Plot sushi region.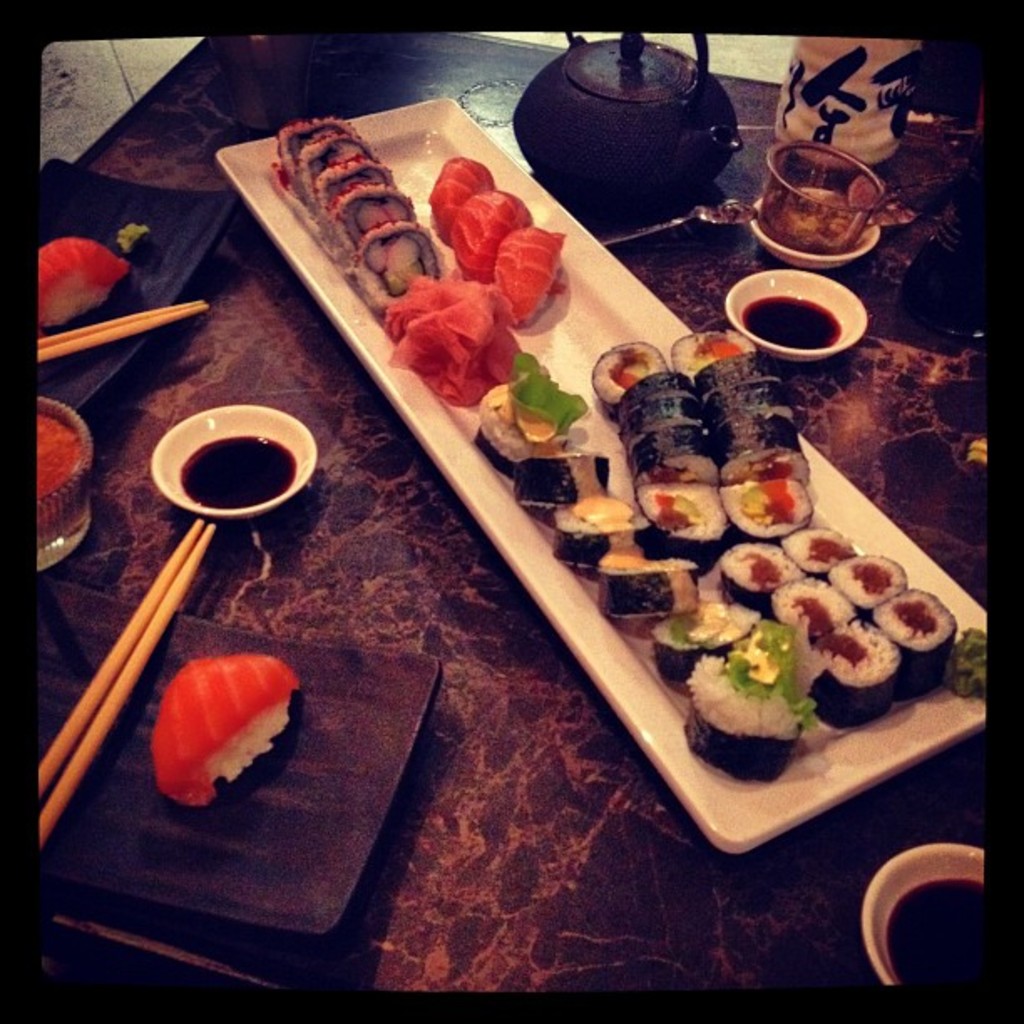
Plotted at locate(433, 156, 489, 239).
